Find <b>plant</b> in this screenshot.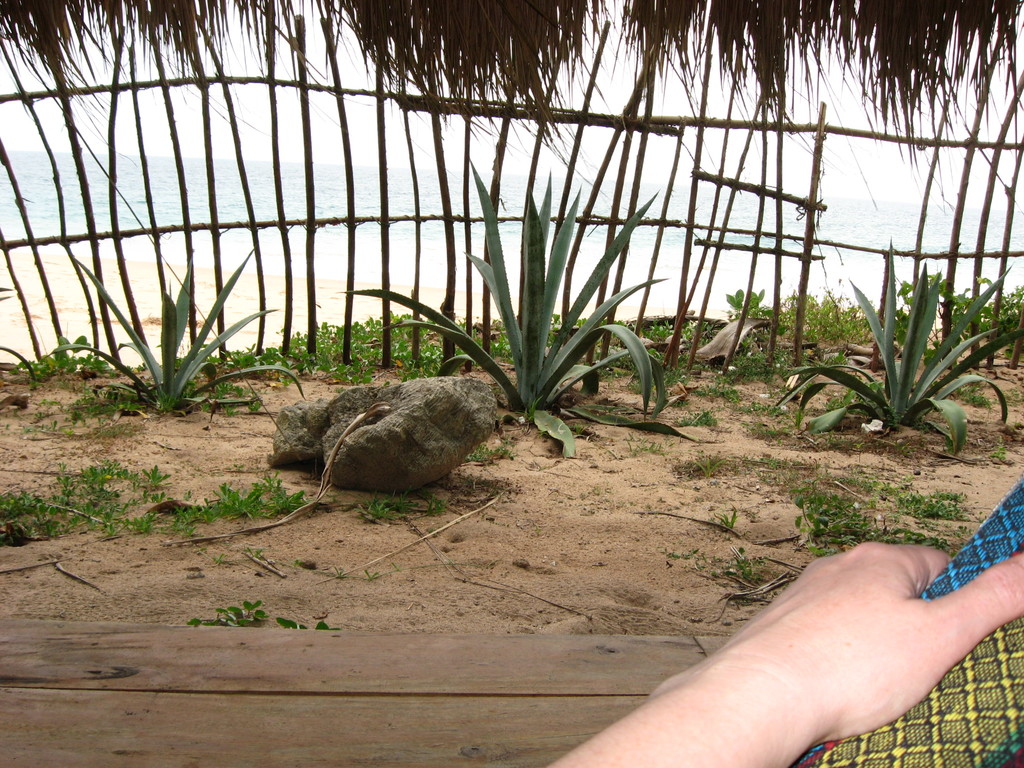
The bounding box for <b>plant</b> is 289/556/300/567.
